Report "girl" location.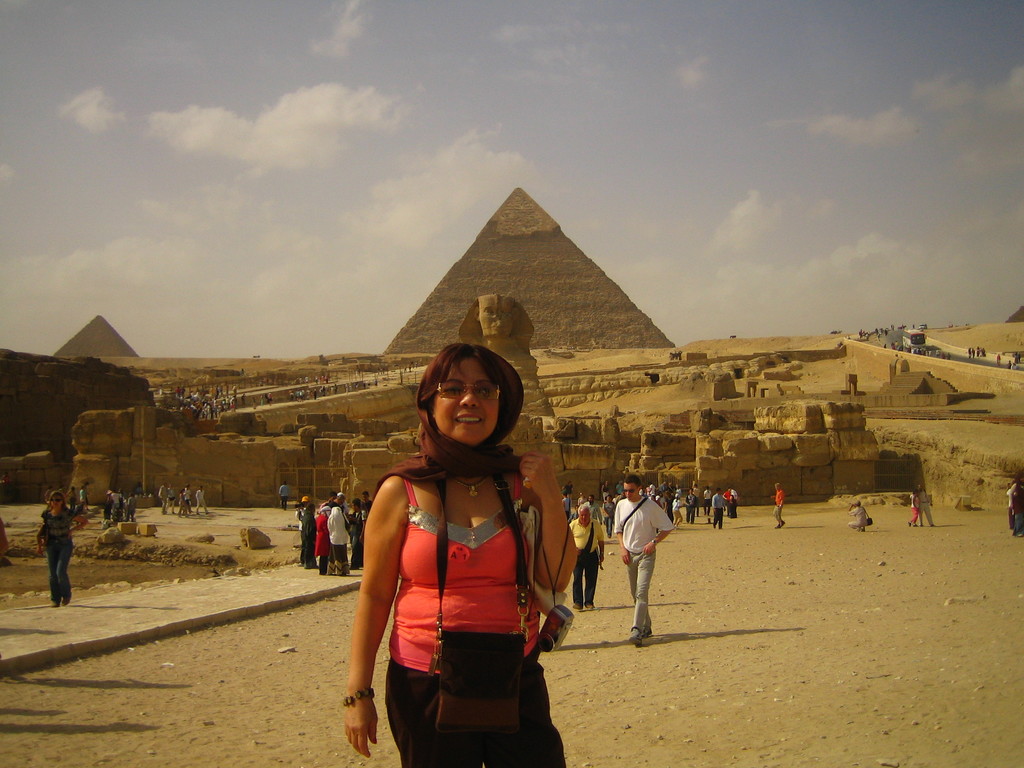
Report: rect(36, 492, 78, 604).
